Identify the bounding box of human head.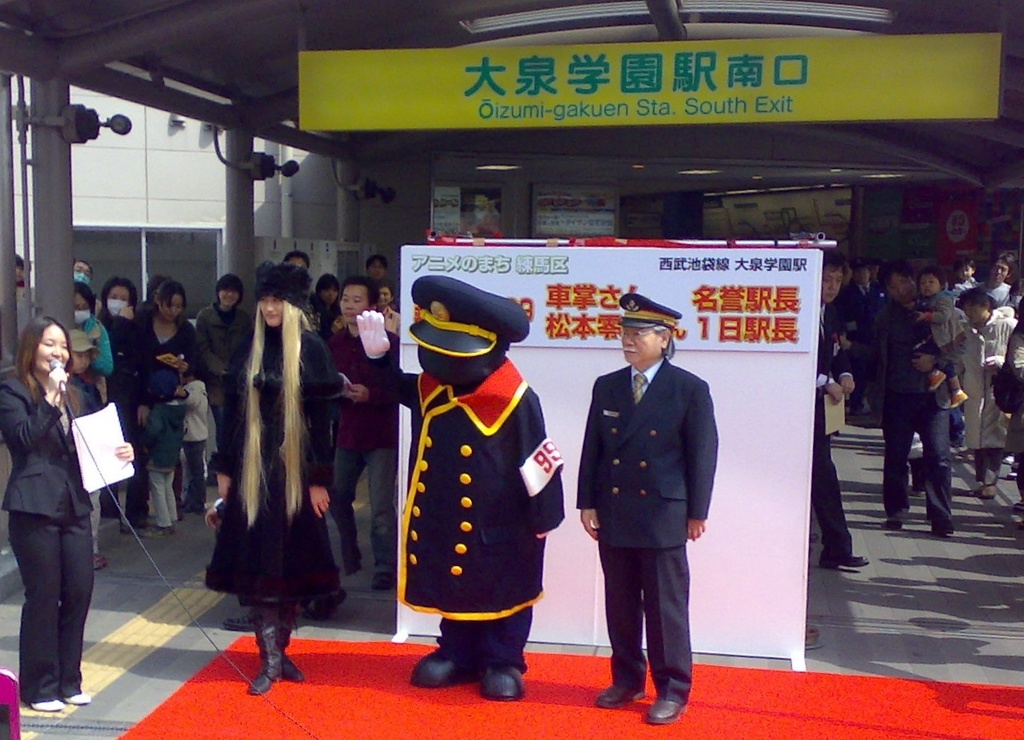
bbox(215, 275, 244, 309).
